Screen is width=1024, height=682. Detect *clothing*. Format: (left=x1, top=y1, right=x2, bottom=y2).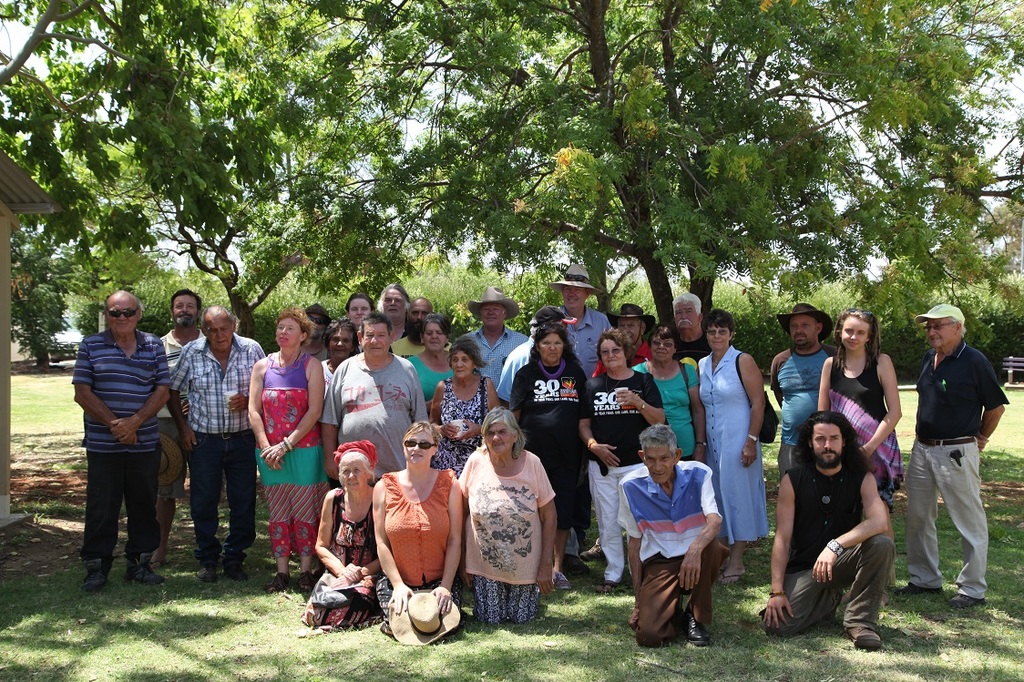
(left=167, top=325, right=210, bottom=506).
